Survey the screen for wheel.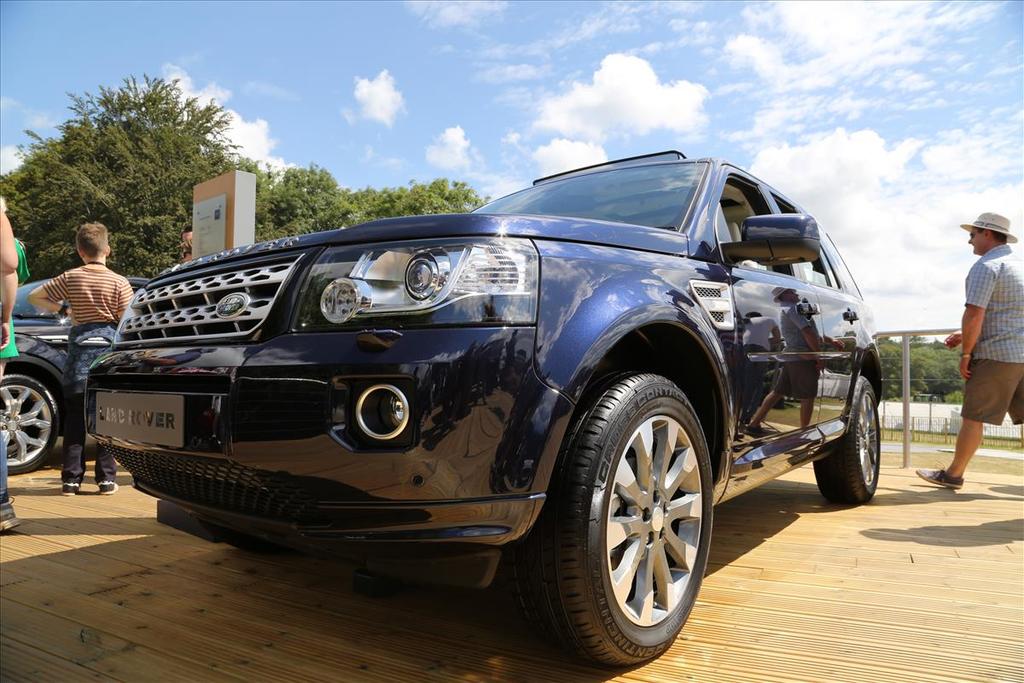
Survey found: 509 365 711 664.
